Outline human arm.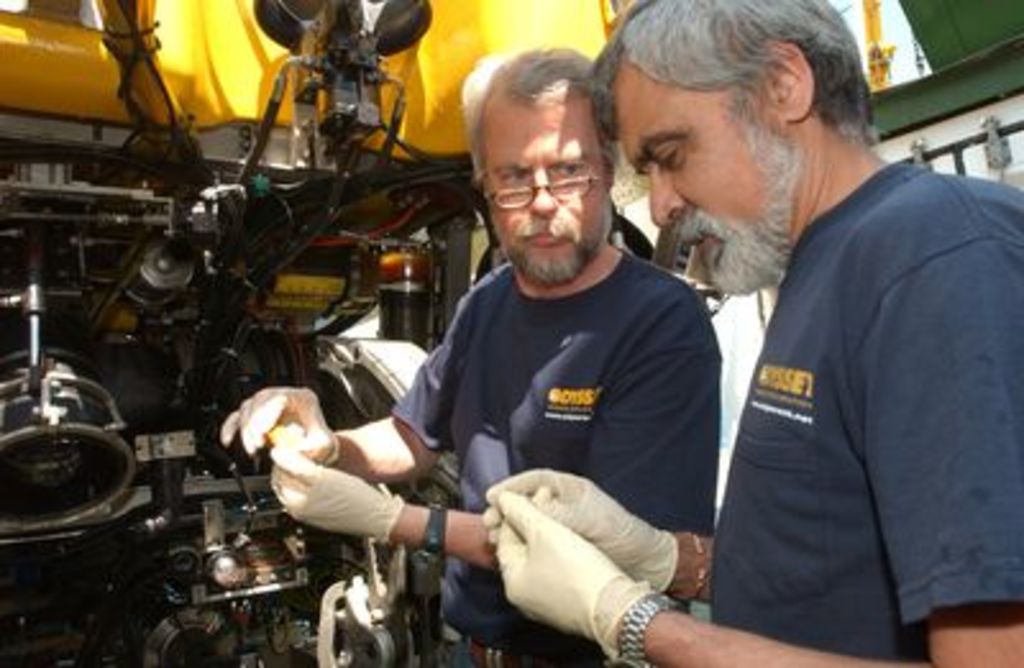
Outline: x1=489, y1=171, x2=1021, y2=665.
